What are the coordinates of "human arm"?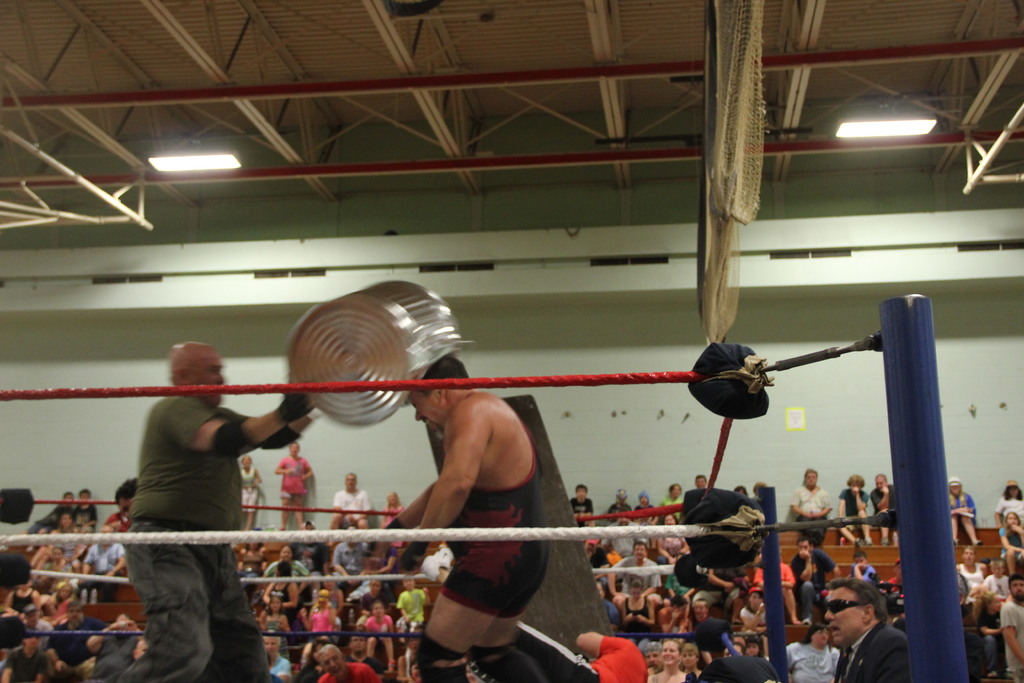
{"x1": 301, "y1": 604, "x2": 307, "y2": 630}.
